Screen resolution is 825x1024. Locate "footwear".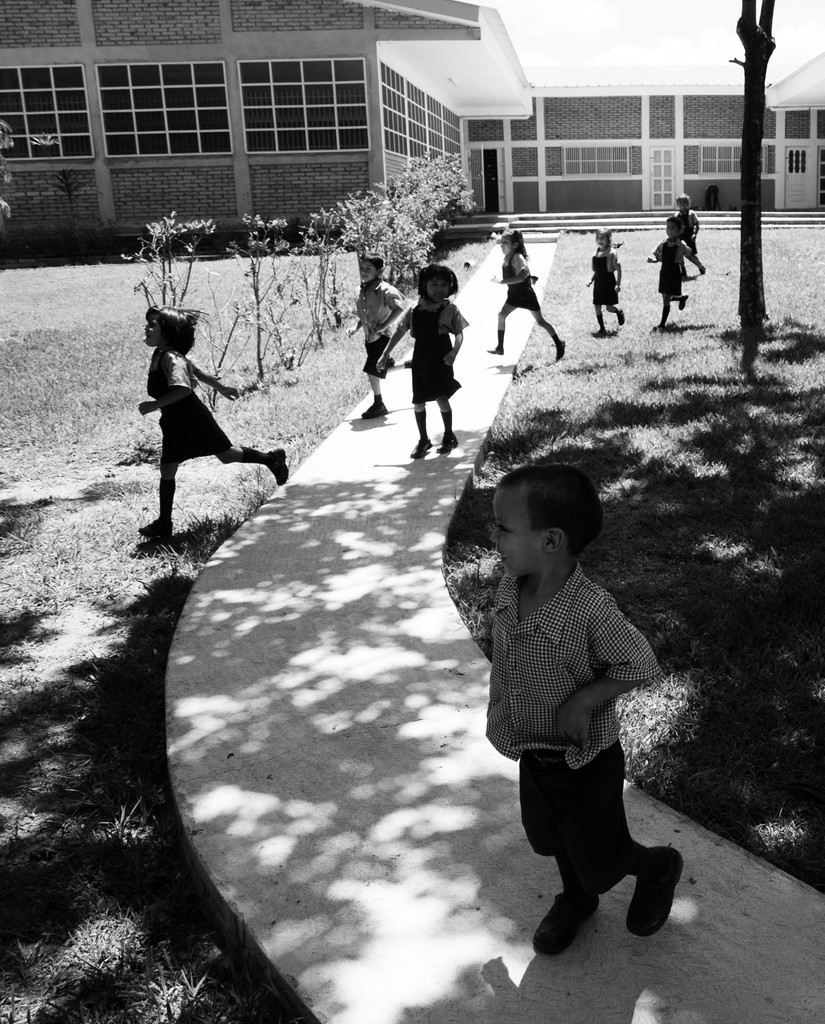
[x1=141, y1=521, x2=171, y2=538].
